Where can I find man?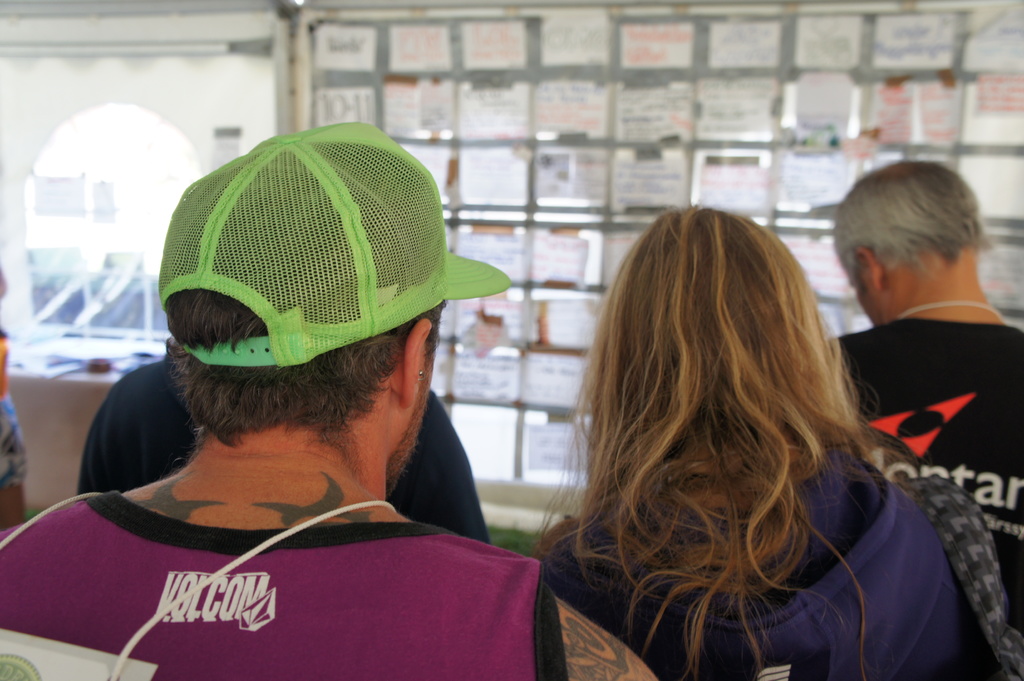
You can find it at <bbox>0, 120, 660, 680</bbox>.
